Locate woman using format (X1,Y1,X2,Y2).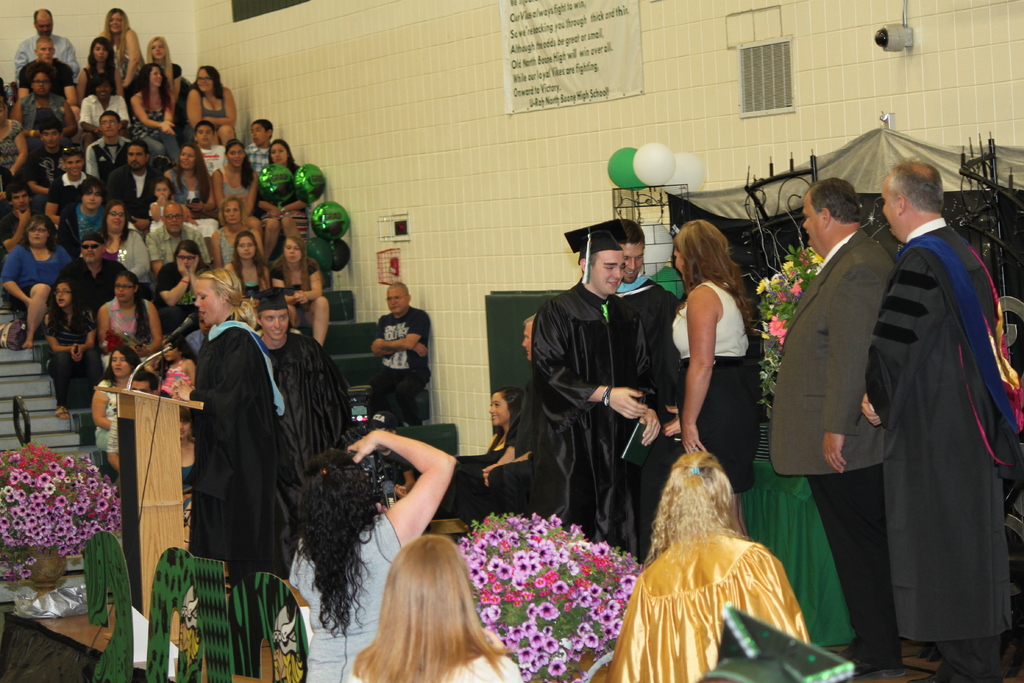
(186,67,236,143).
